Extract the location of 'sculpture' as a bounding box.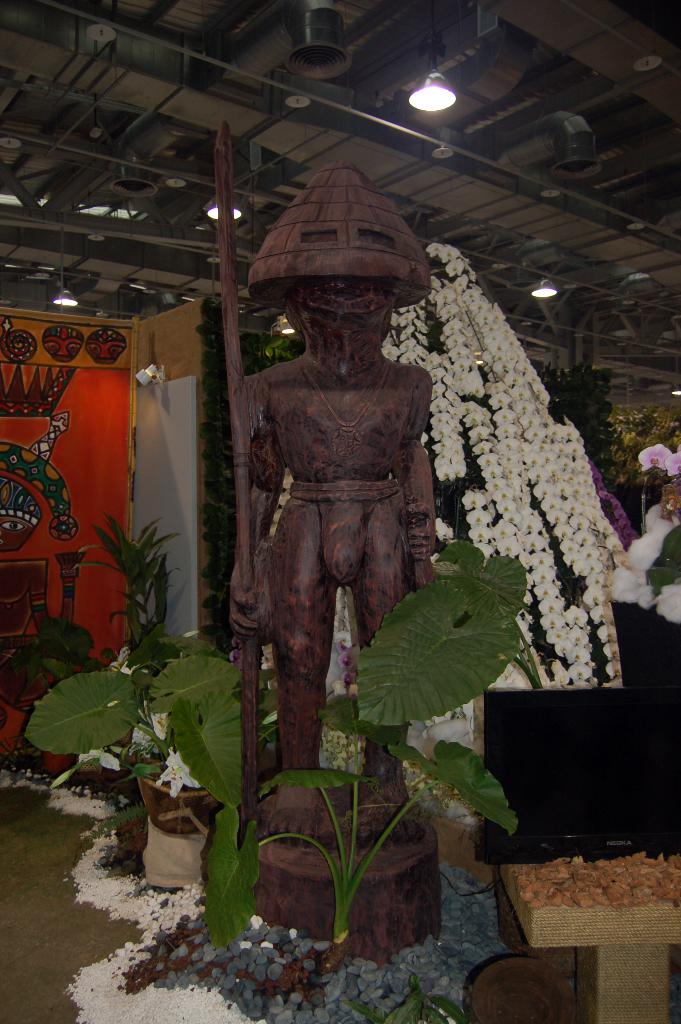
197,116,452,1001.
